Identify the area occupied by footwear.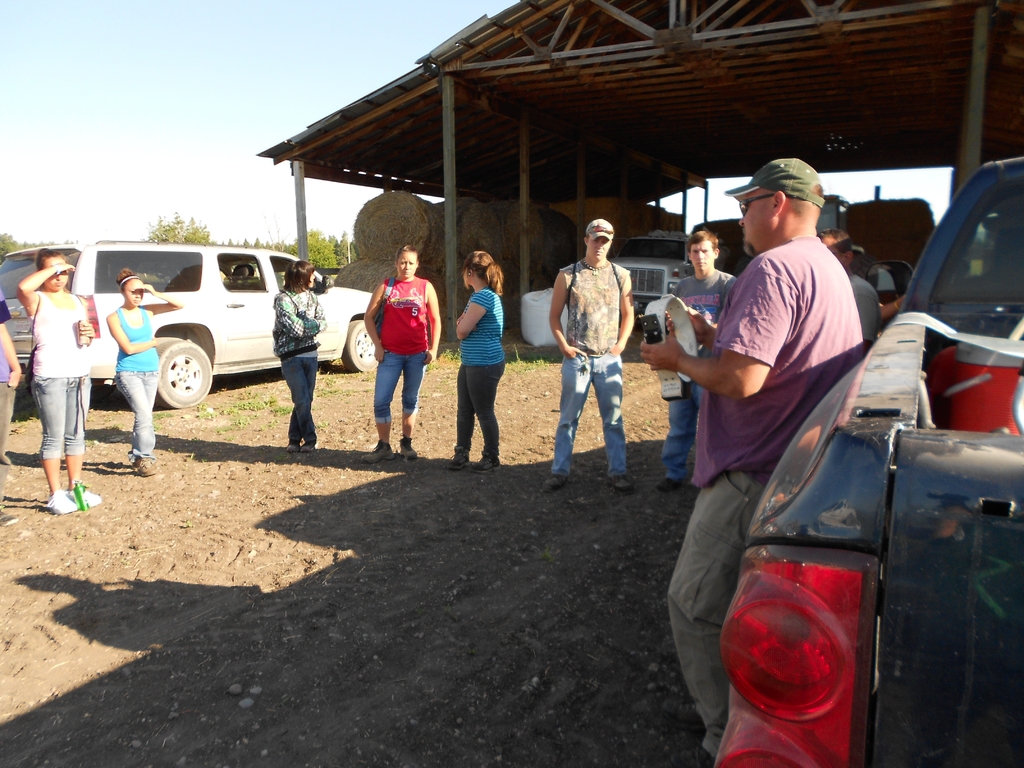
Area: (77, 487, 96, 506).
